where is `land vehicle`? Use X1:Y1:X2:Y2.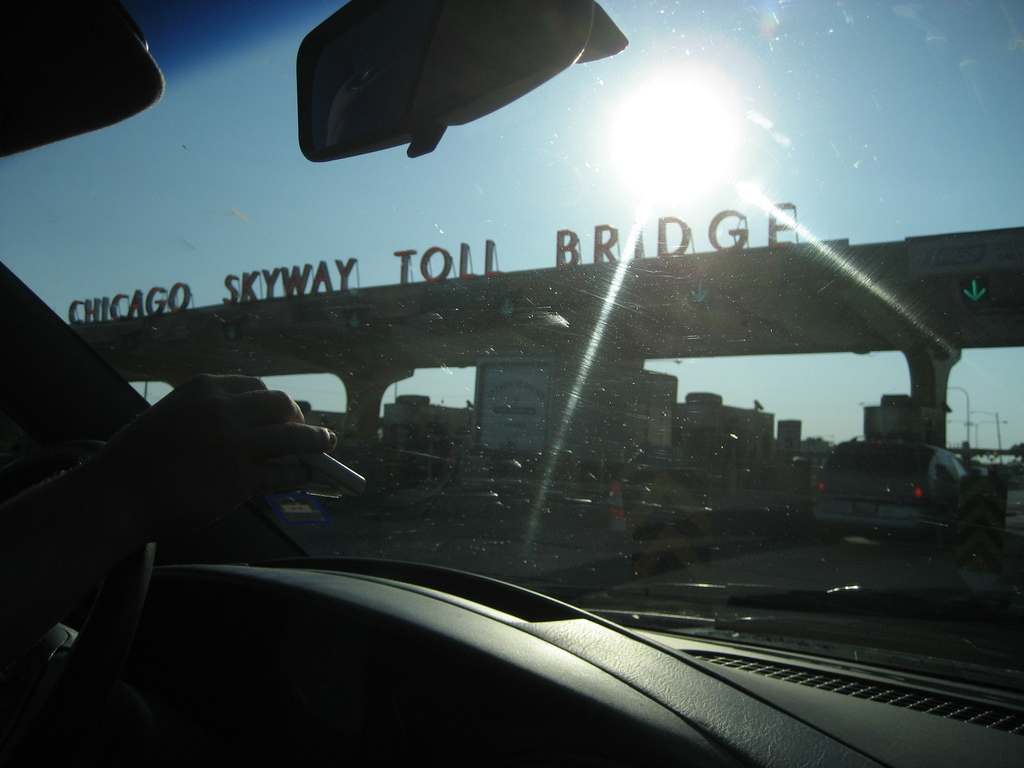
269:449:380:535.
